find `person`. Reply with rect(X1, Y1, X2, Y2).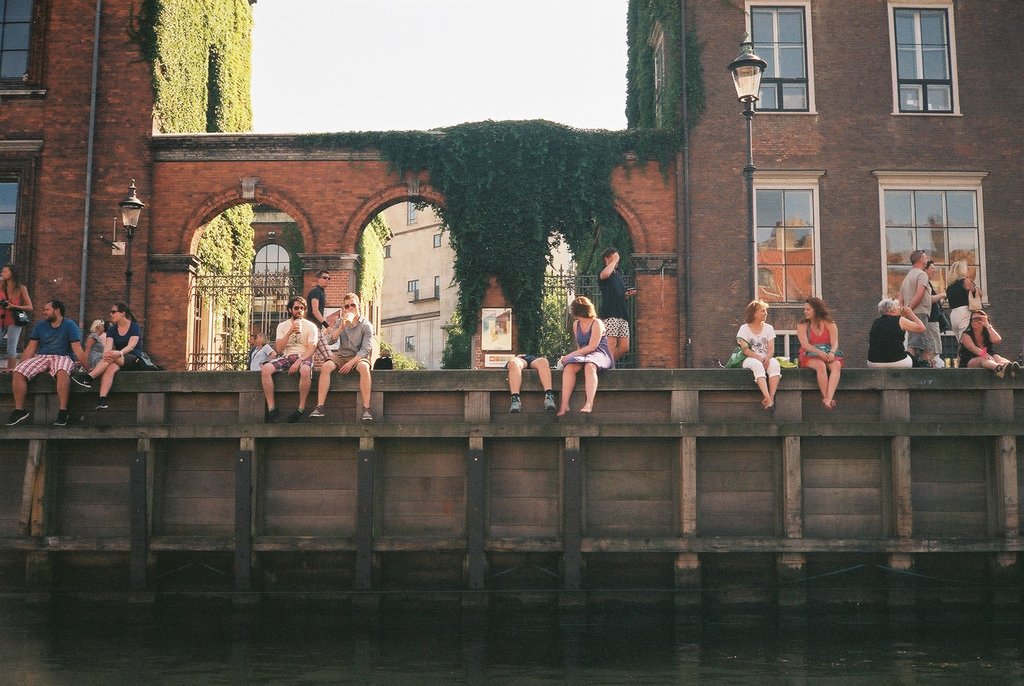
rect(304, 268, 333, 336).
